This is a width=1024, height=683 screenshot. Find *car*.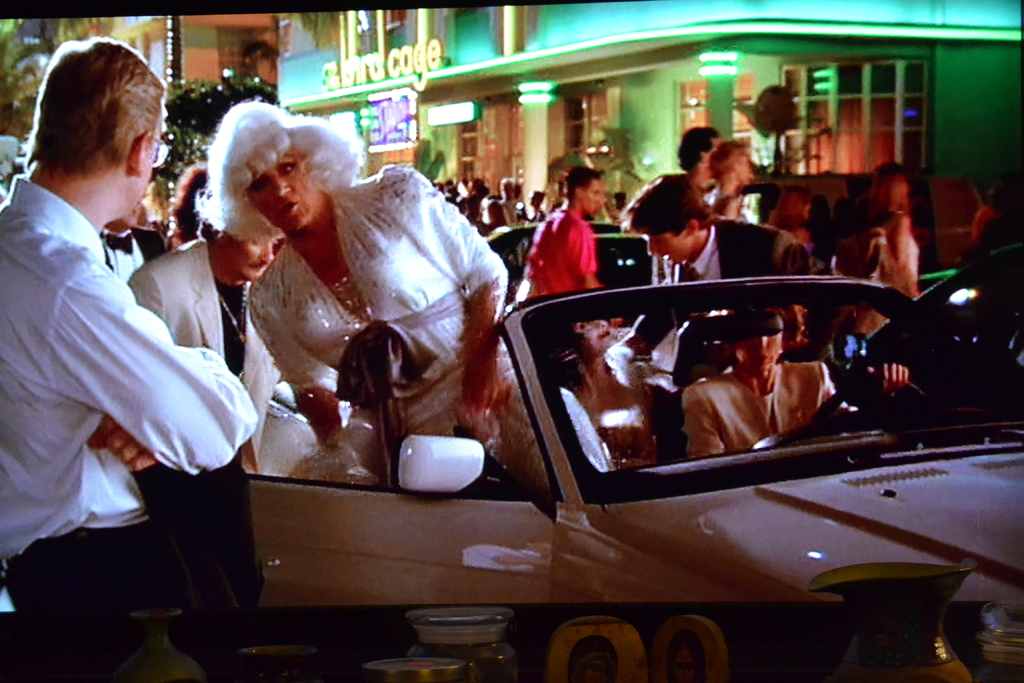
Bounding box: {"x1": 246, "y1": 278, "x2": 1023, "y2": 682}.
